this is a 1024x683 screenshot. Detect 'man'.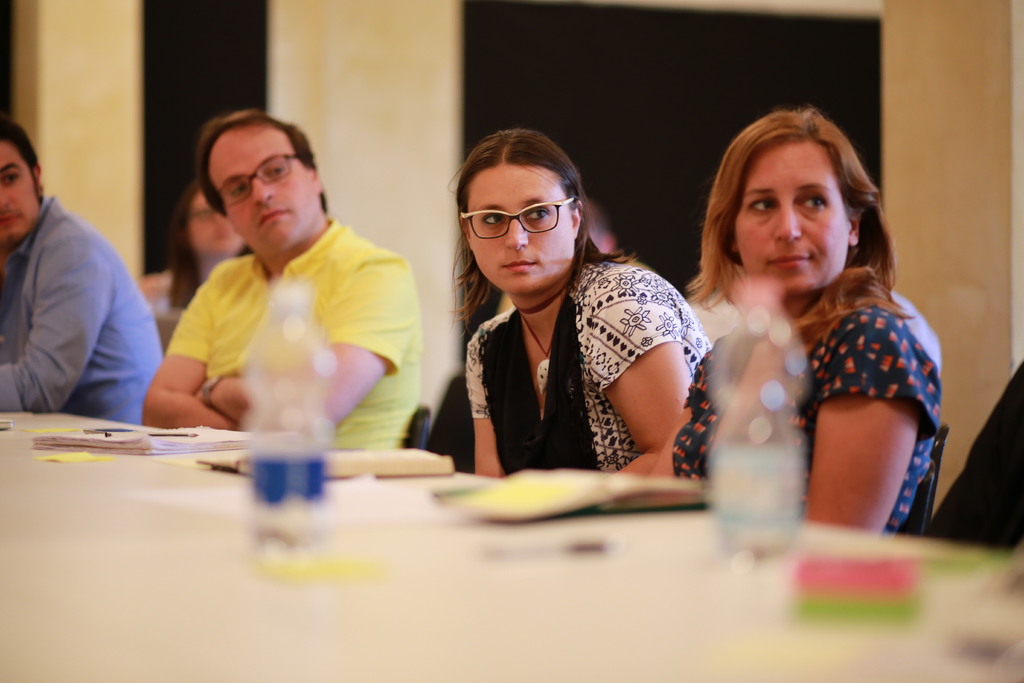
crop(0, 119, 170, 422).
